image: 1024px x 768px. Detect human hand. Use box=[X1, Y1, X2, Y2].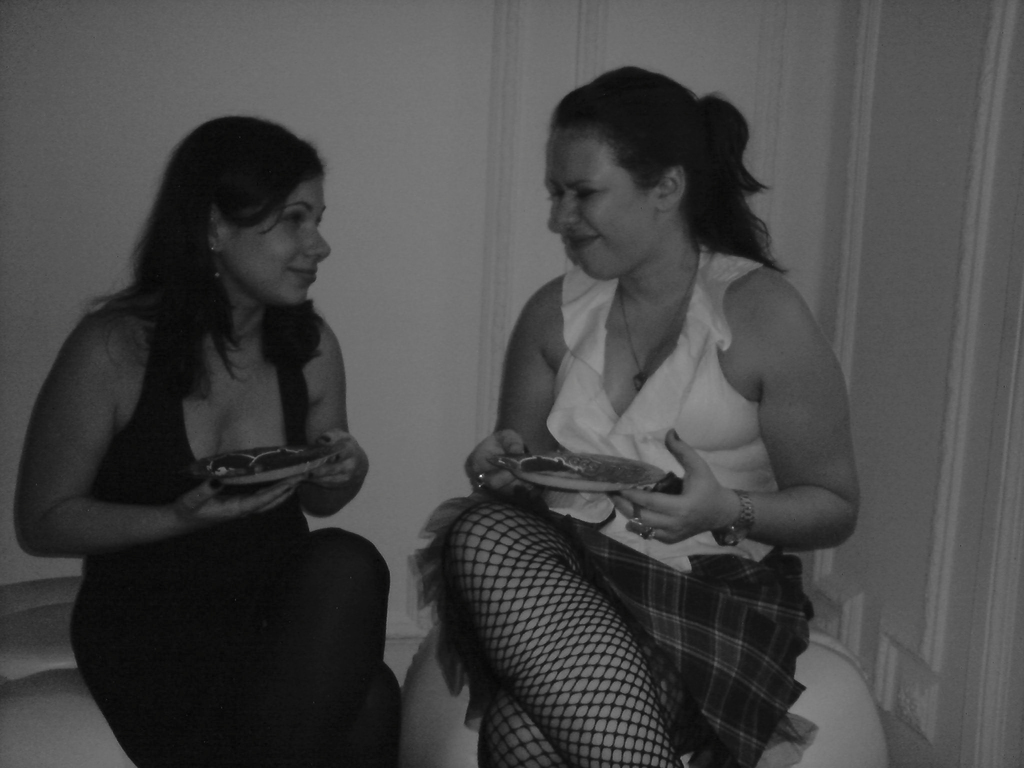
box=[463, 426, 541, 499].
